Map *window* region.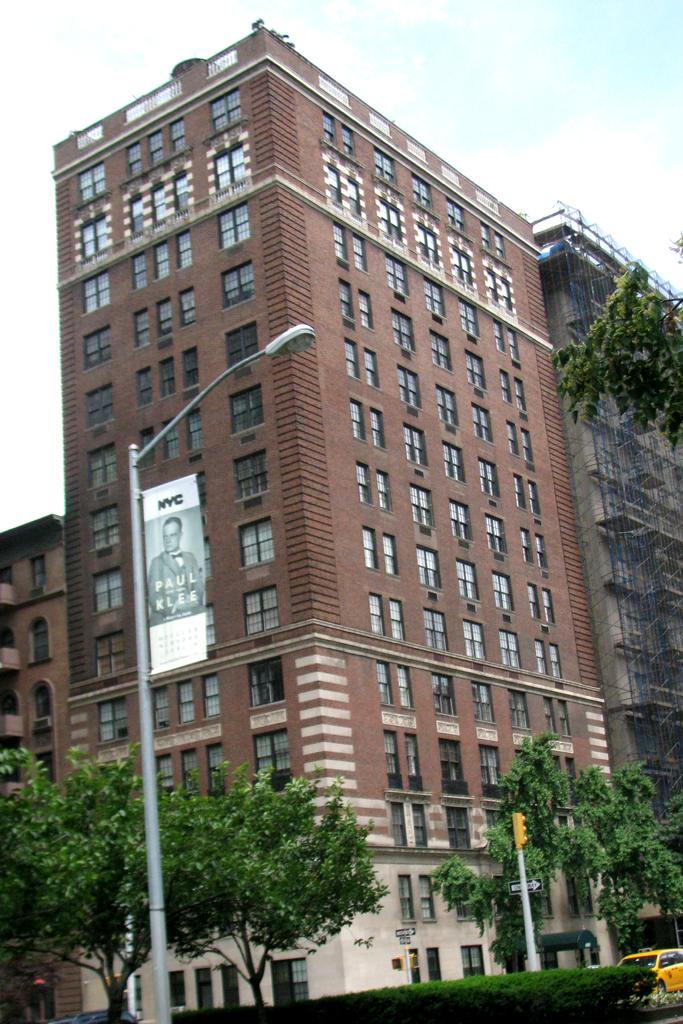
Mapped to (72,159,104,202).
